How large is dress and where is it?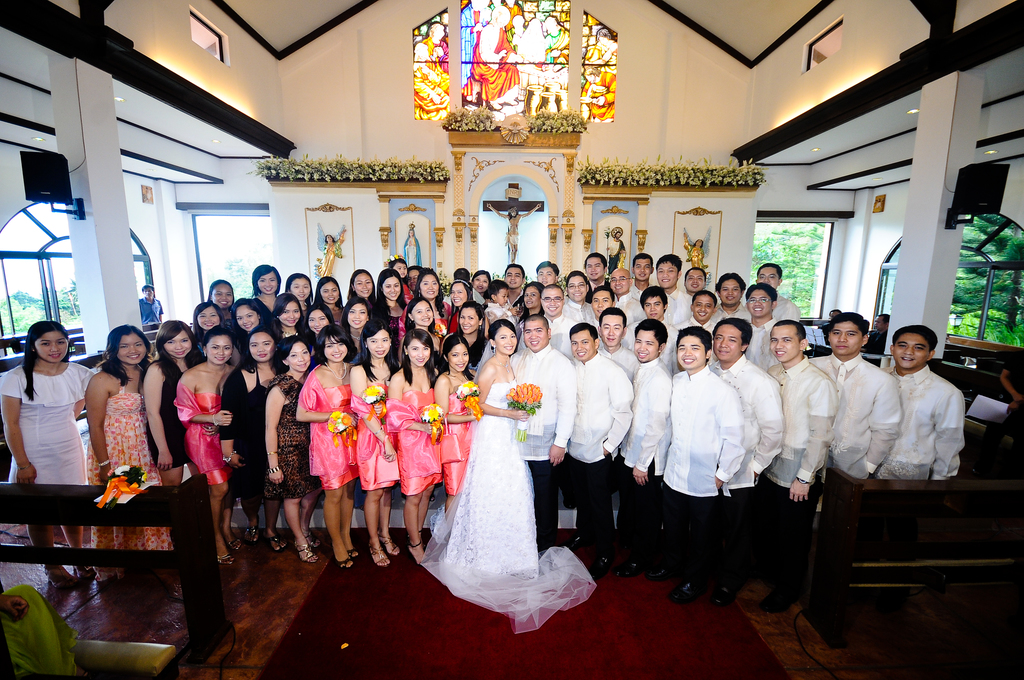
Bounding box: box(12, 357, 83, 484).
